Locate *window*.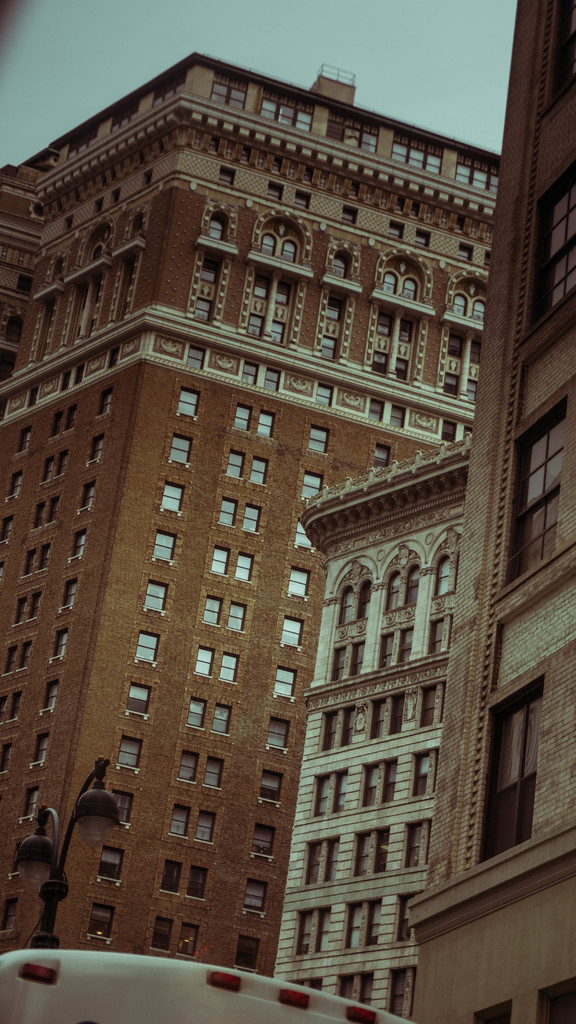
Bounding box: rect(368, 690, 403, 737).
